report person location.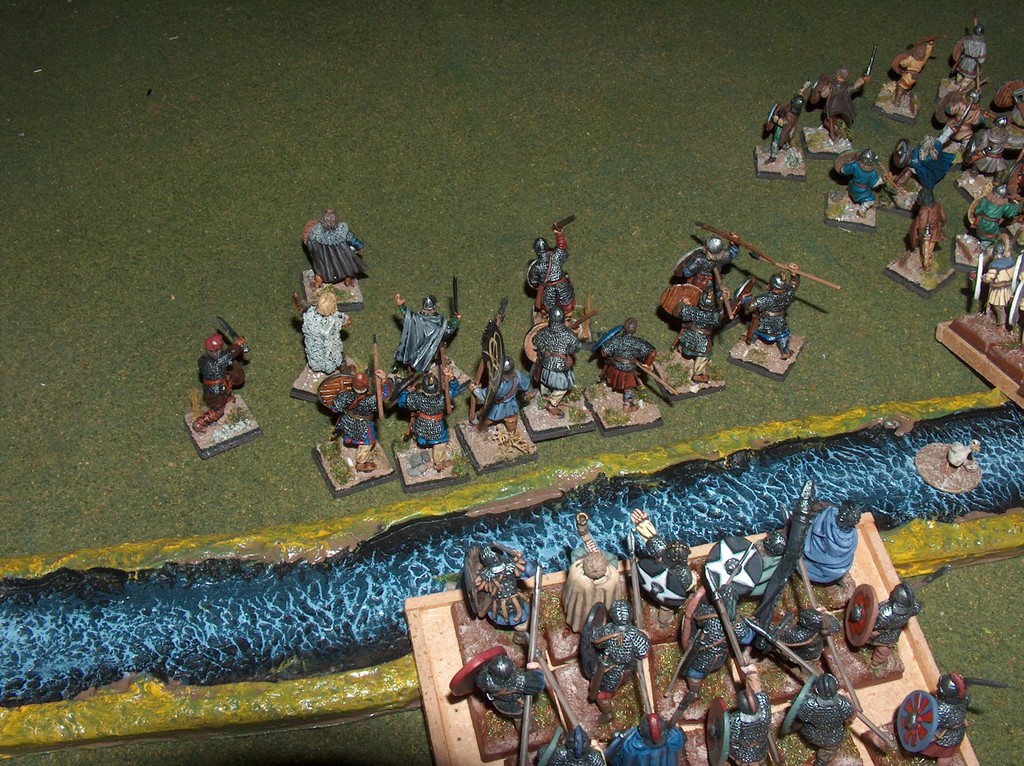
Report: bbox=(190, 330, 246, 433).
